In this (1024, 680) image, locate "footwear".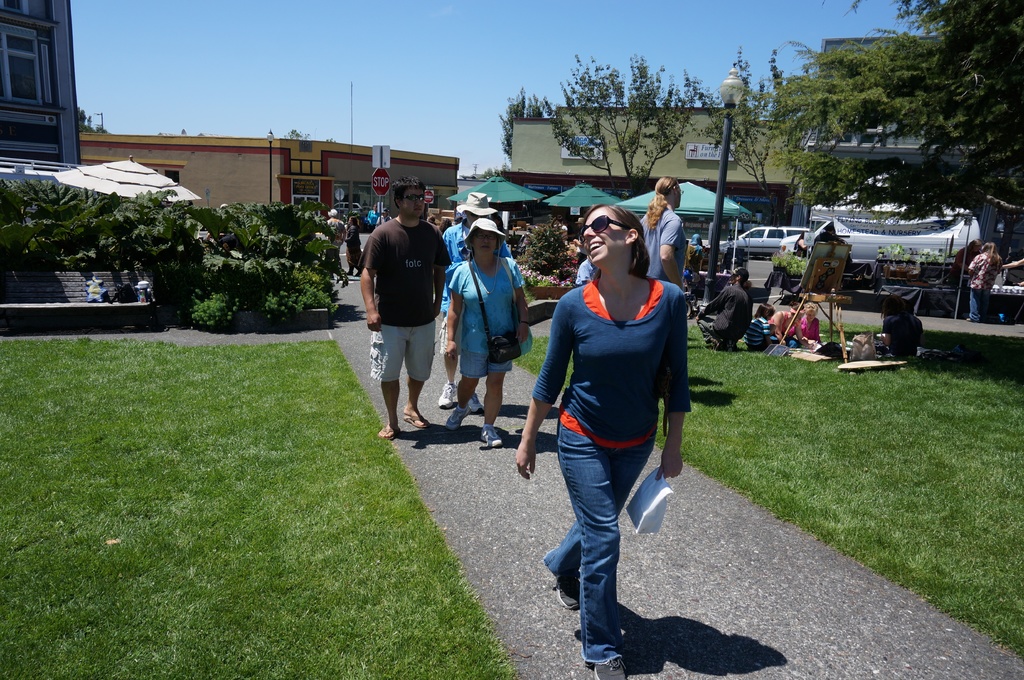
Bounding box: 554, 580, 578, 612.
